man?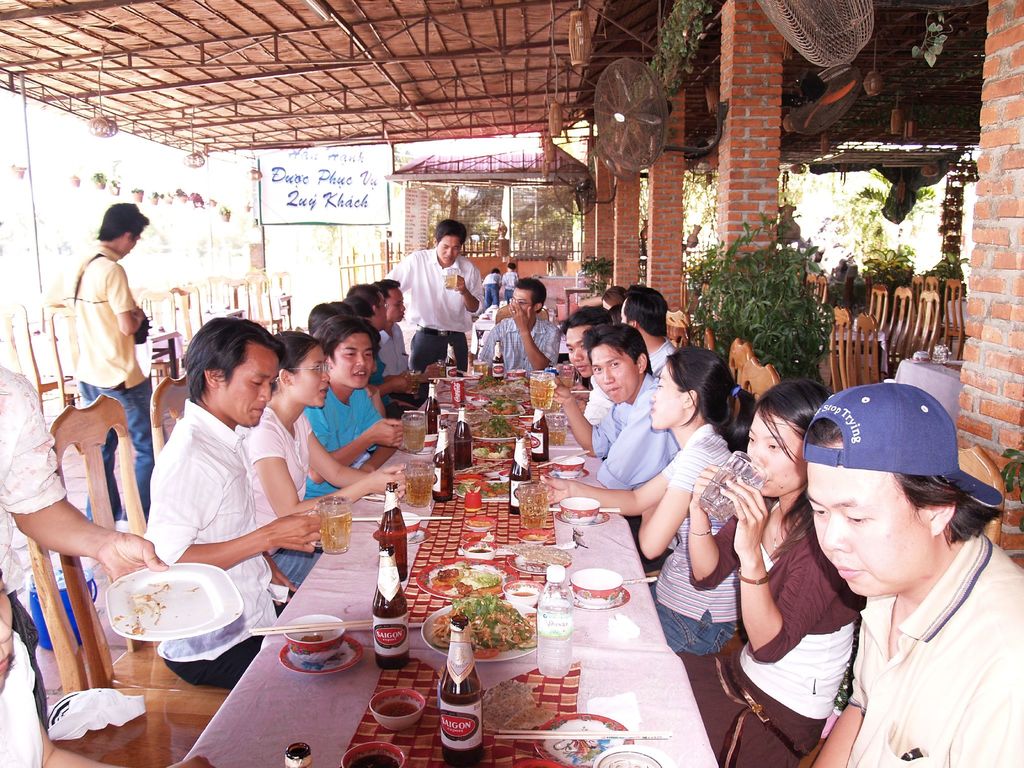
44/202/155/525
